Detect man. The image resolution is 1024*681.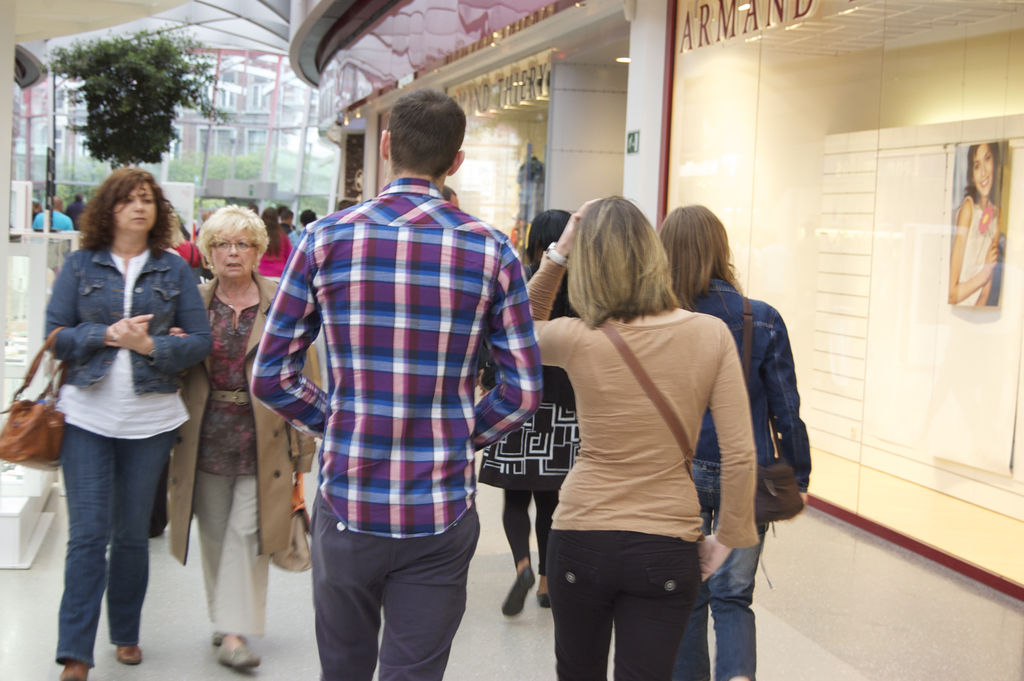
box=[68, 195, 89, 227].
